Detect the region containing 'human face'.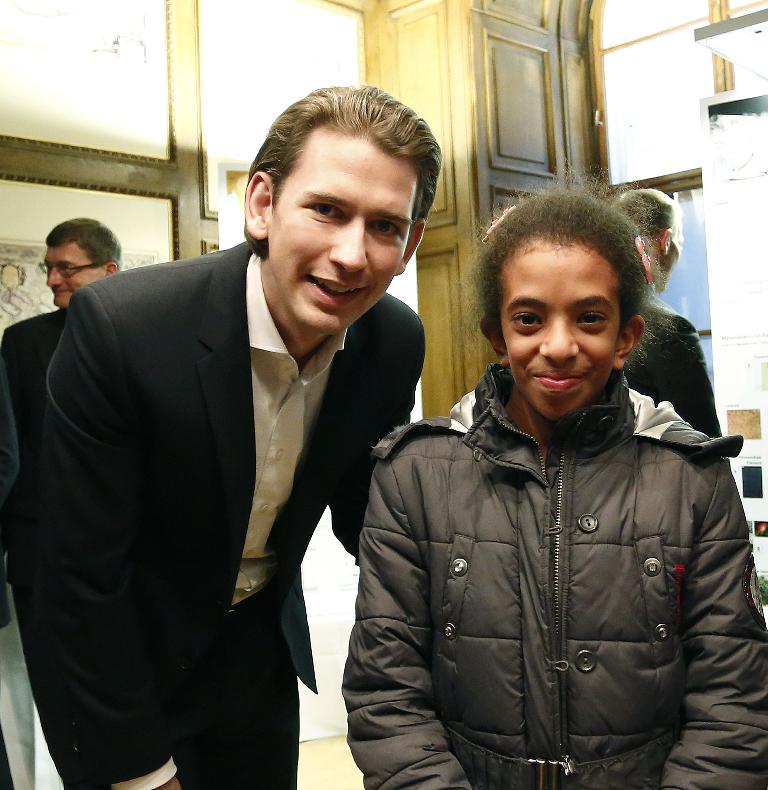
l=269, t=134, r=422, b=329.
